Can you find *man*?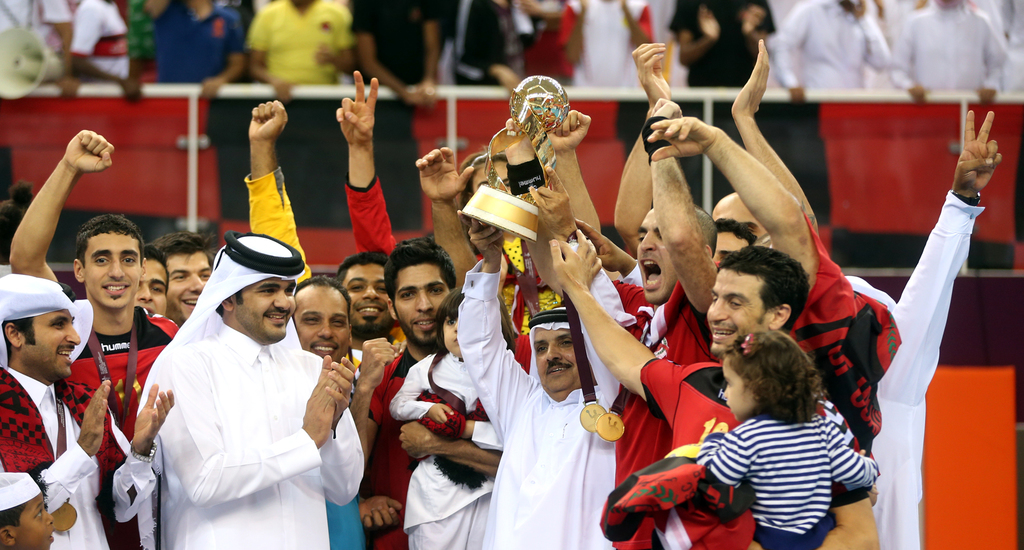
Yes, bounding box: x1=845, y1=106, x2=1002, y2=549.
